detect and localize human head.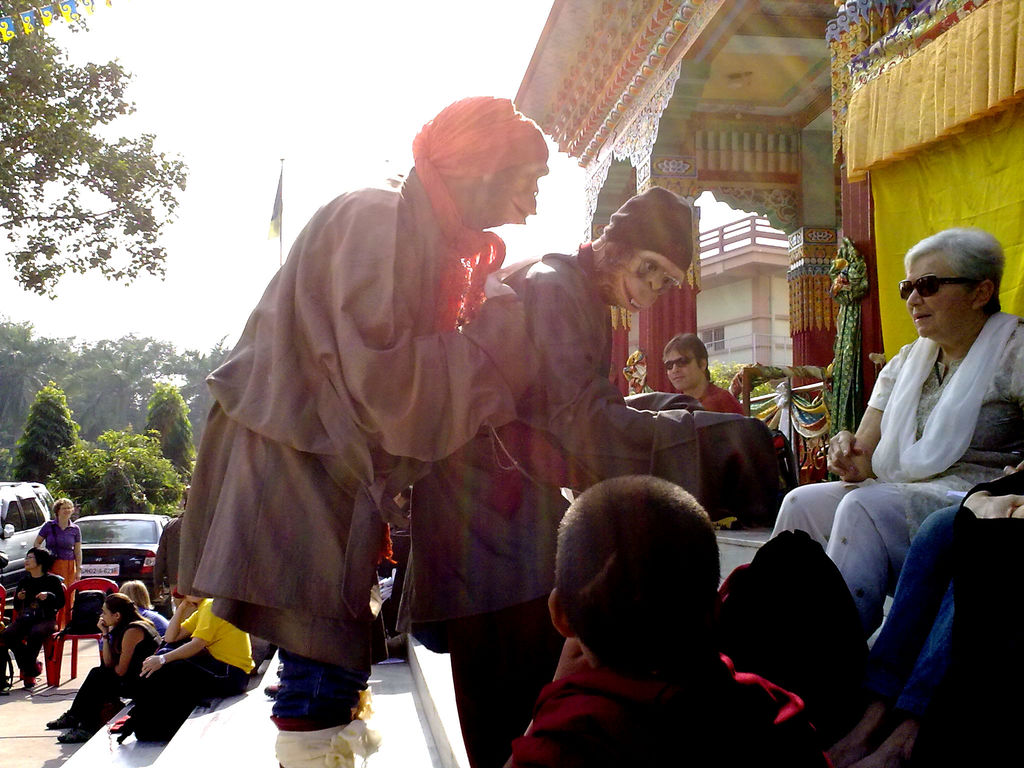
Localized at [x1=551, y1=474, x2=722, y2=676].
